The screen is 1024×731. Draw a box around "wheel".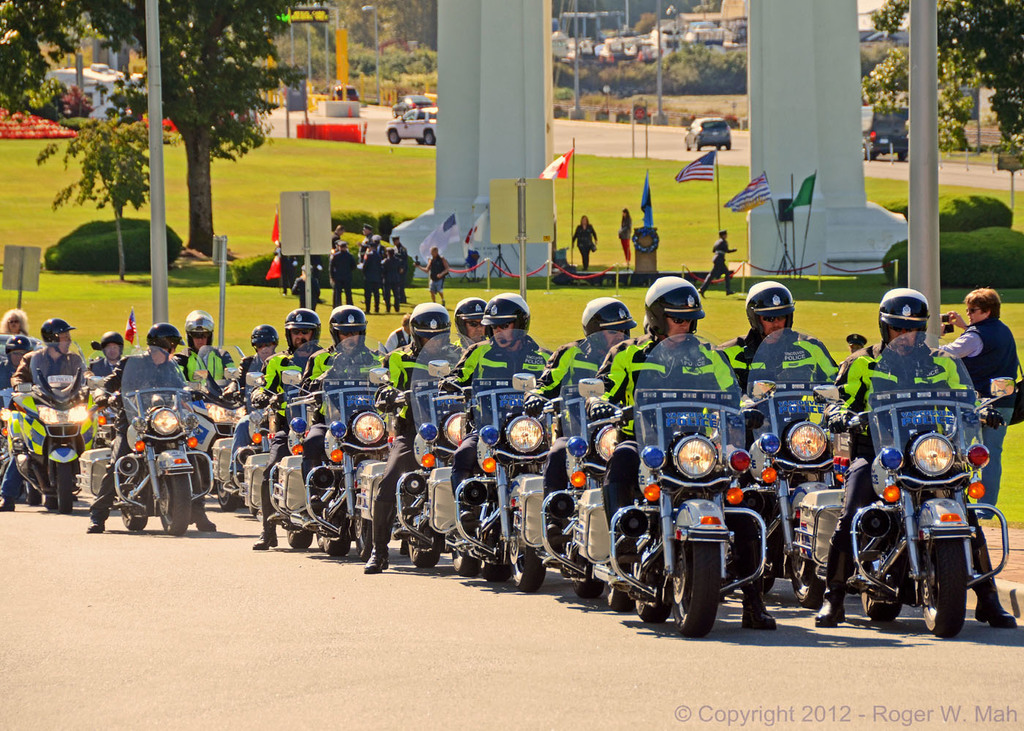
Rect(121, 504, 146, 536).
